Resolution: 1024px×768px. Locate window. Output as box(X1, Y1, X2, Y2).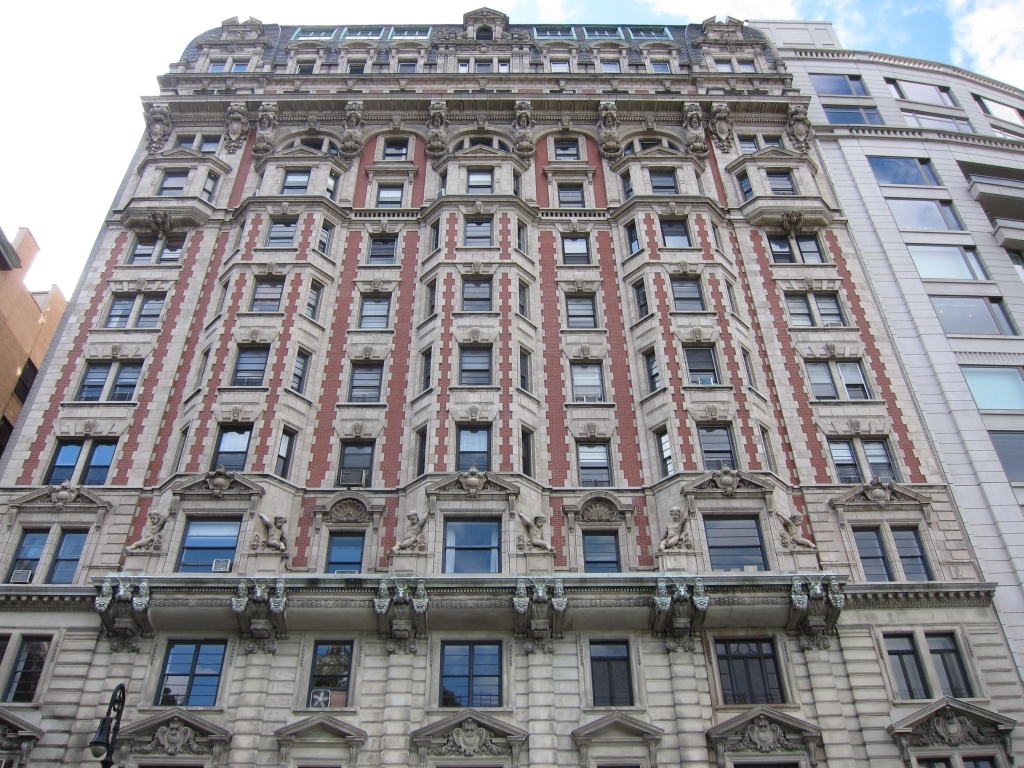
box(155, 173, 183, 195).
